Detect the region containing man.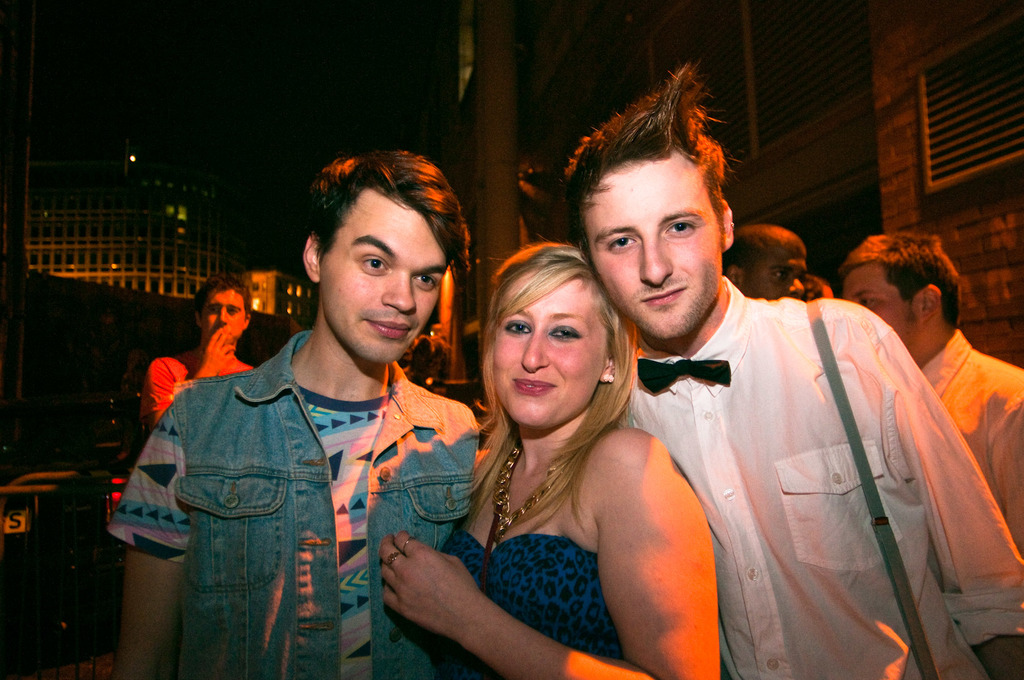
<bbox>550, 52, 1023, 679</bbox>.
